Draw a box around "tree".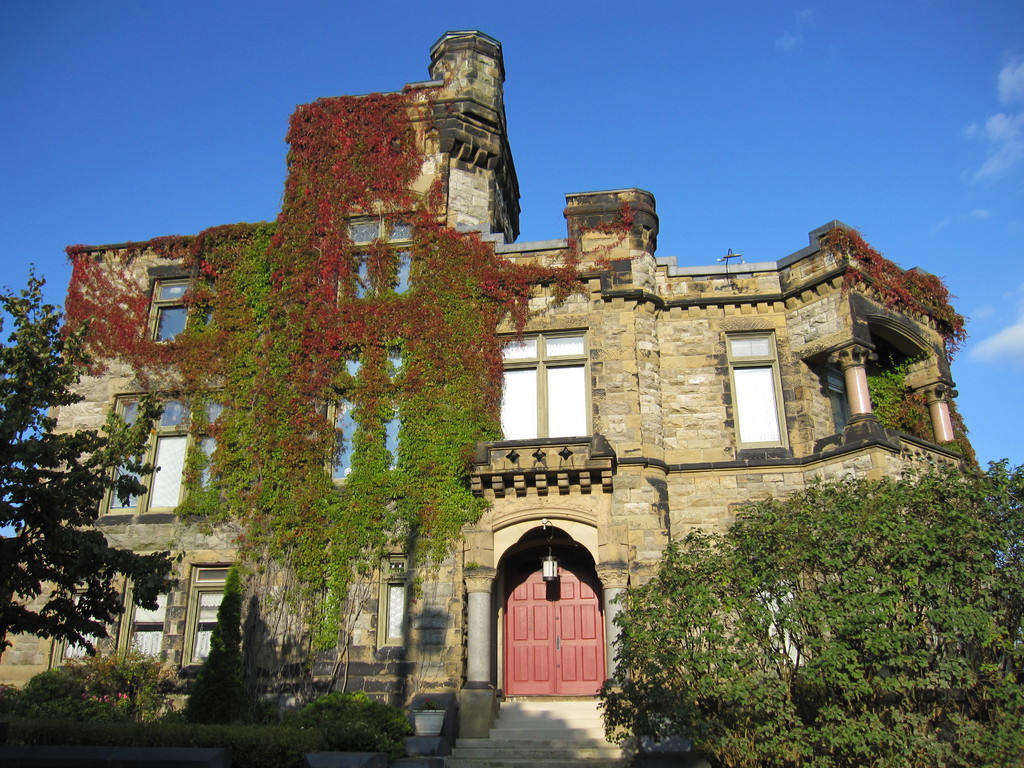
175:563:248:720.
